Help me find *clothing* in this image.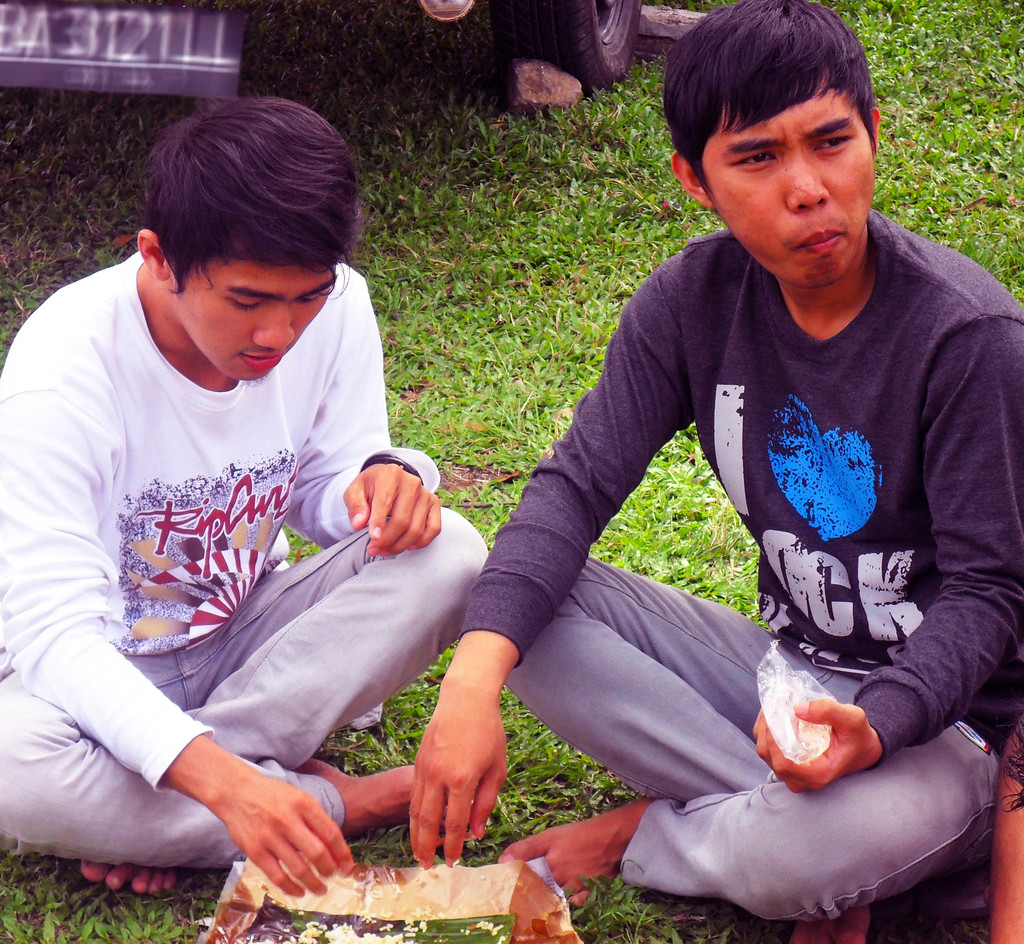
Found it: BBox(24, 217, 465, 879).
